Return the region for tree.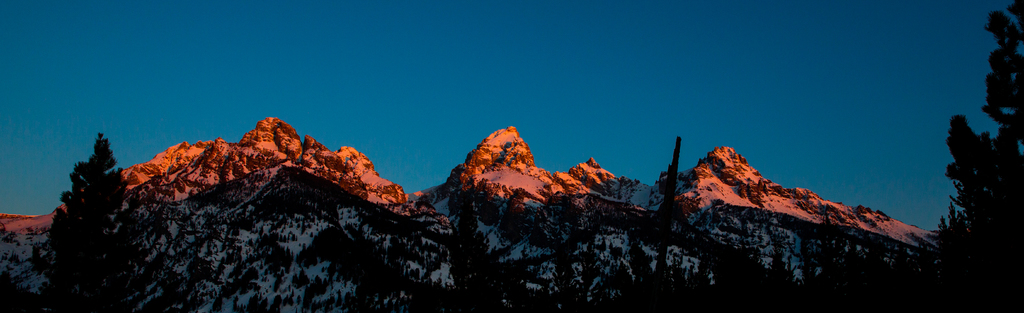
bbox(892, 0, 1023, 312).
